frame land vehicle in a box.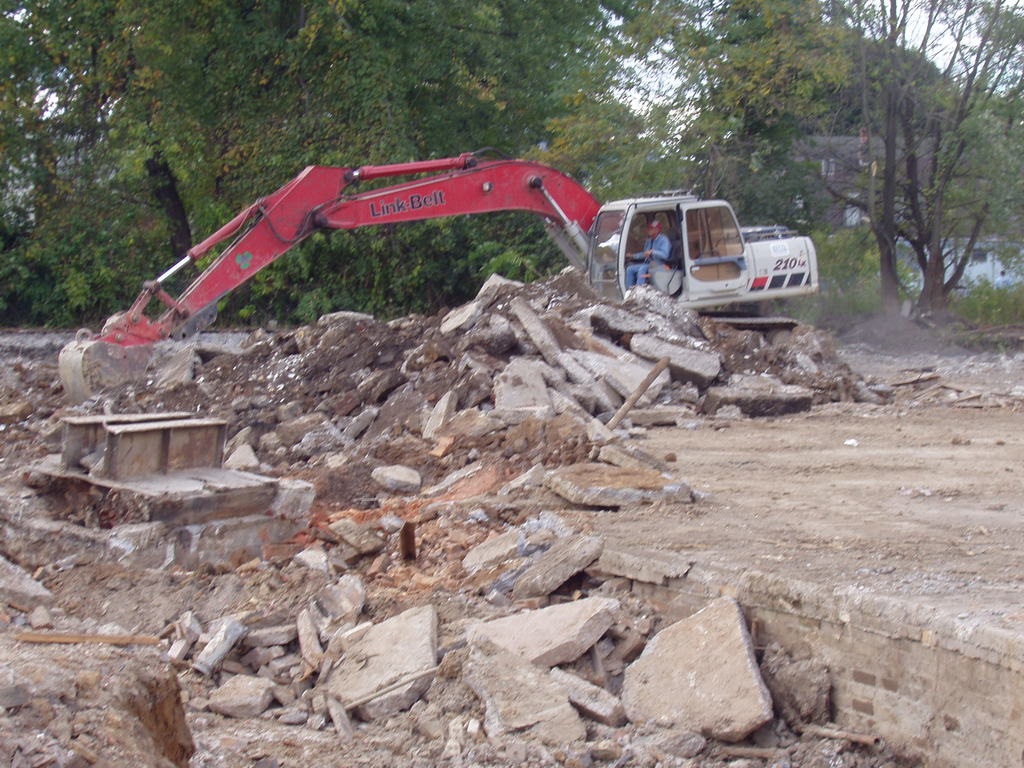
58 150 812 408.
